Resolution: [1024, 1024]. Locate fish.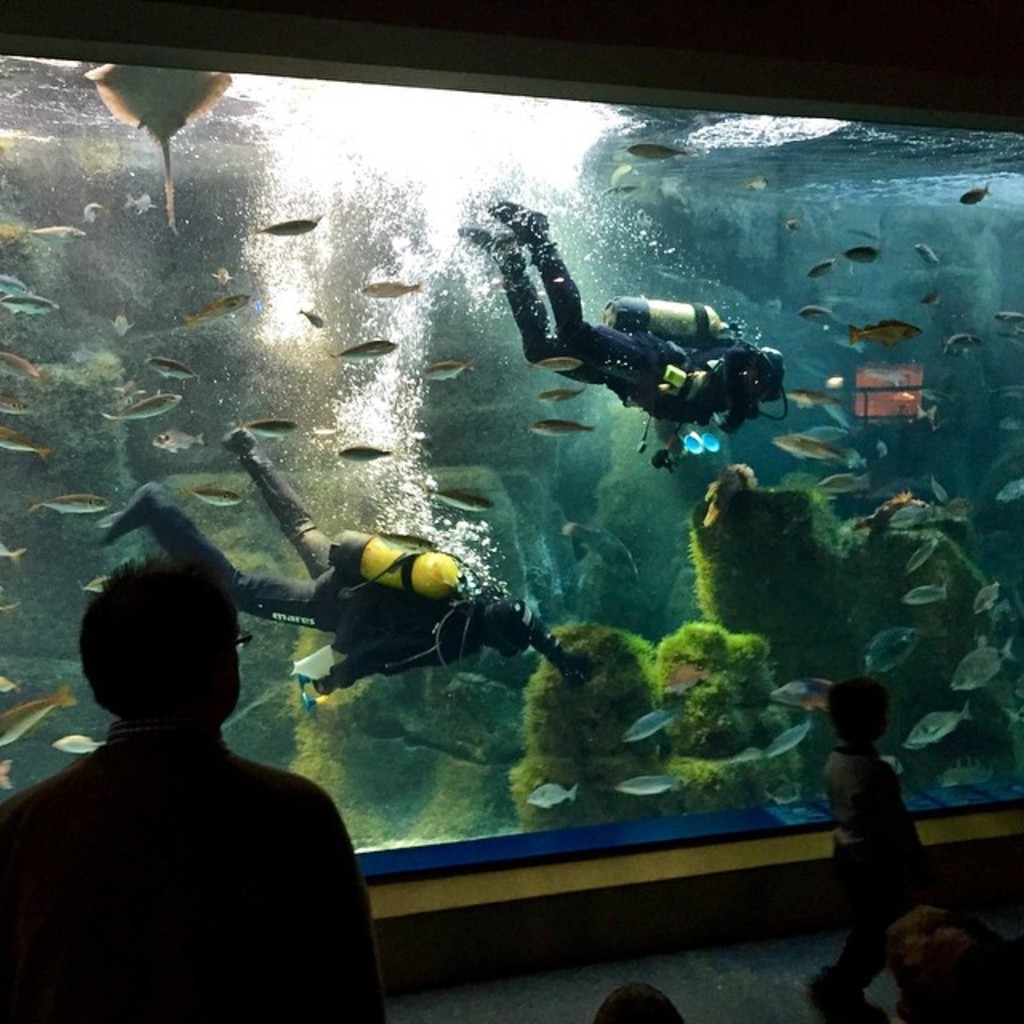
0 542 22 566.
